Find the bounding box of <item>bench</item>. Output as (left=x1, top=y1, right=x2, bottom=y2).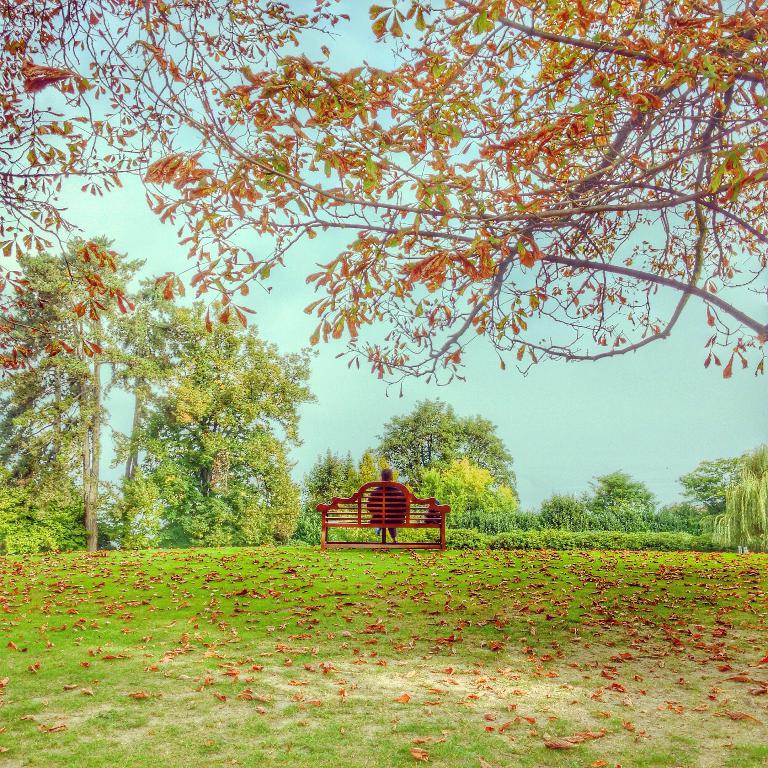
(left=318, top=475, right=456, bottom=555).
